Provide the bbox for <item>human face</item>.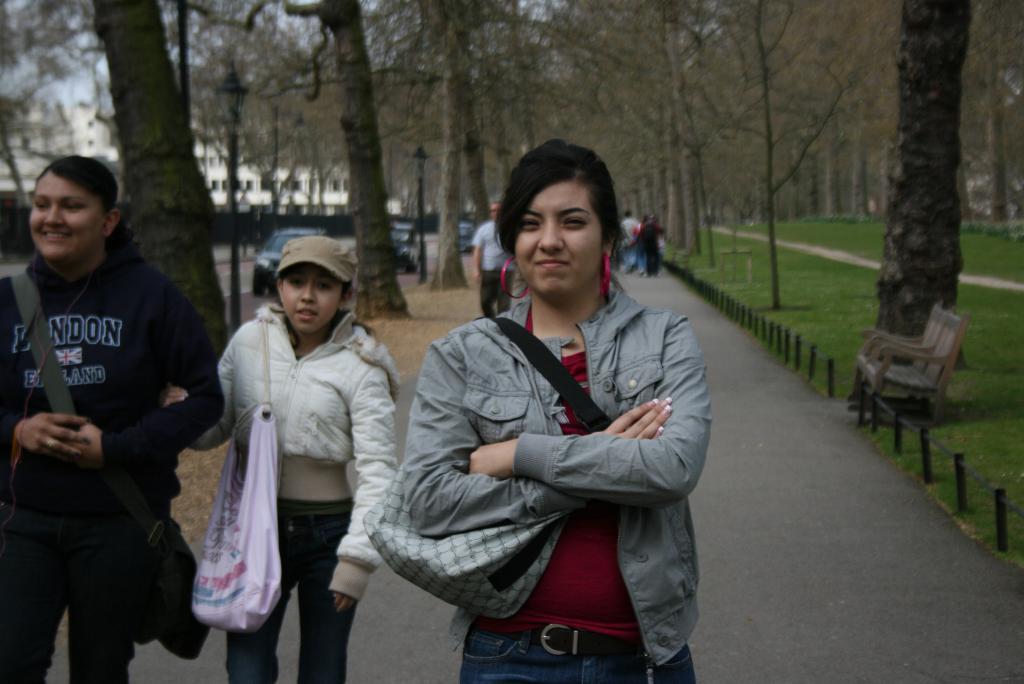
crop(509, 171, 605, 302).
